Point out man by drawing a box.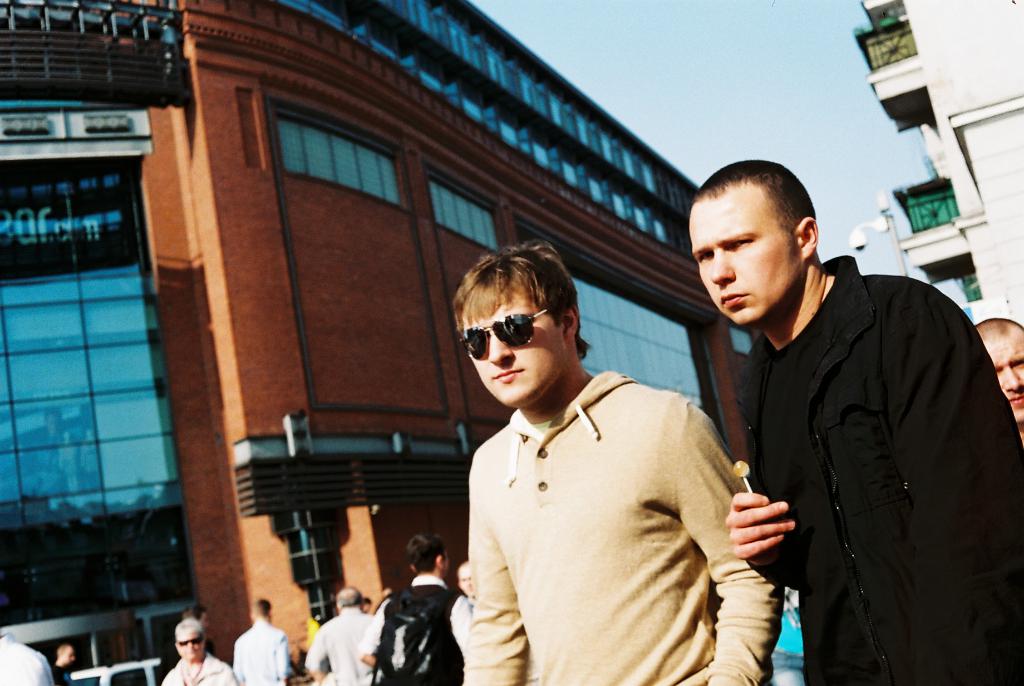
box(236, 595, 303, 685).
